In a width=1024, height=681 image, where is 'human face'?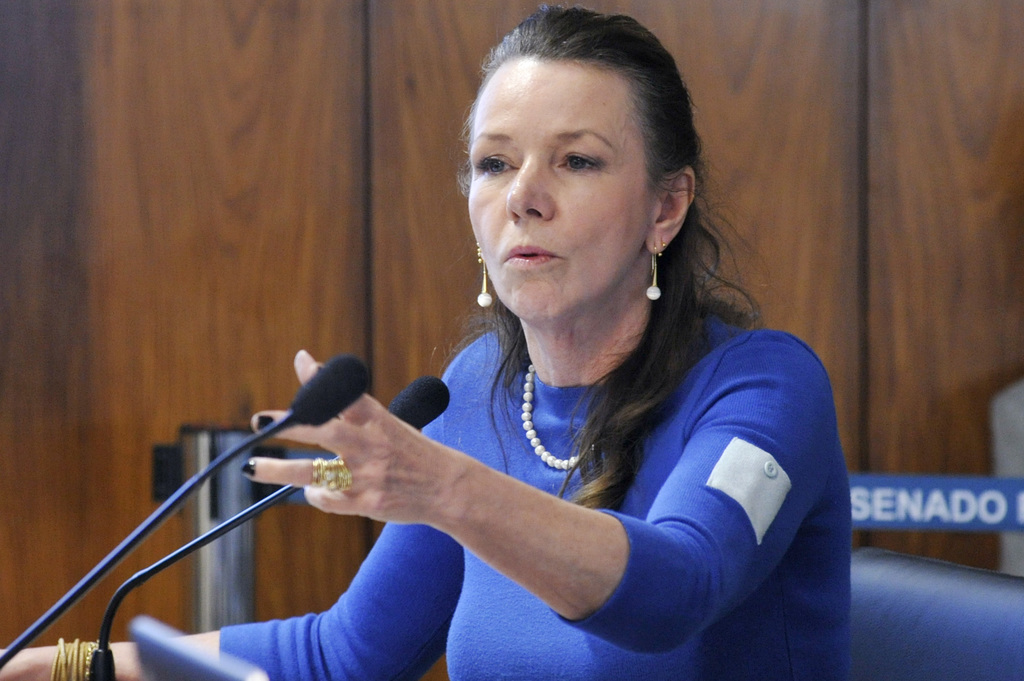
detection(473, 49, 658, 316).
